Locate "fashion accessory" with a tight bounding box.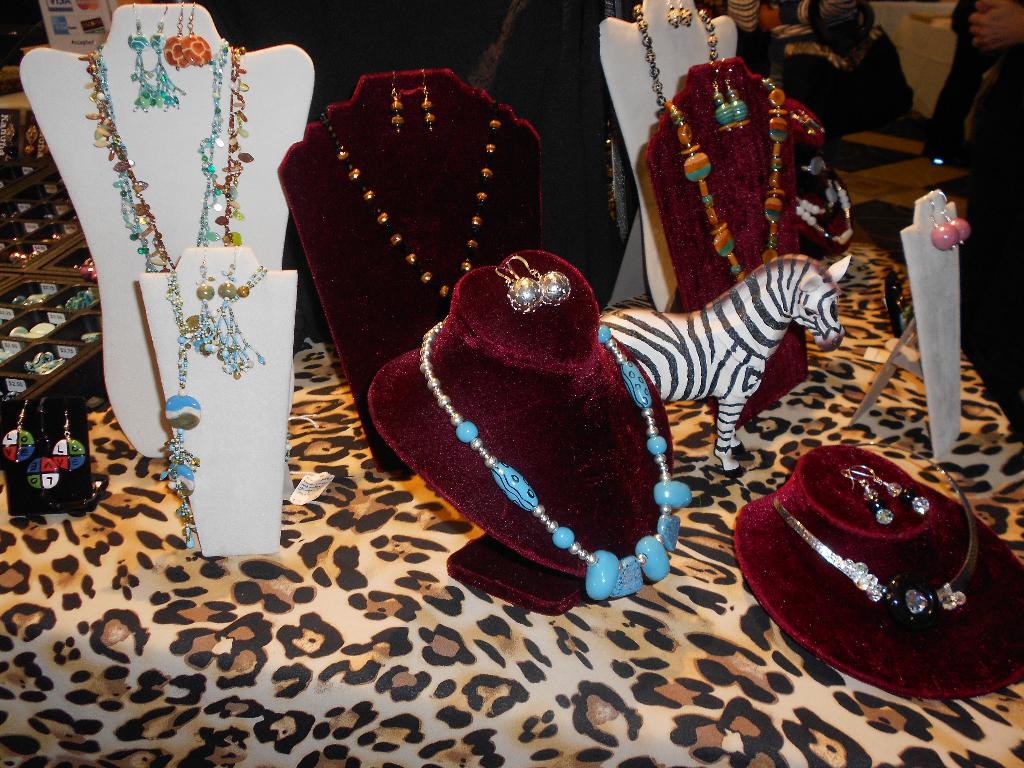
[left=795, top=157, right=854, bottom=248].
